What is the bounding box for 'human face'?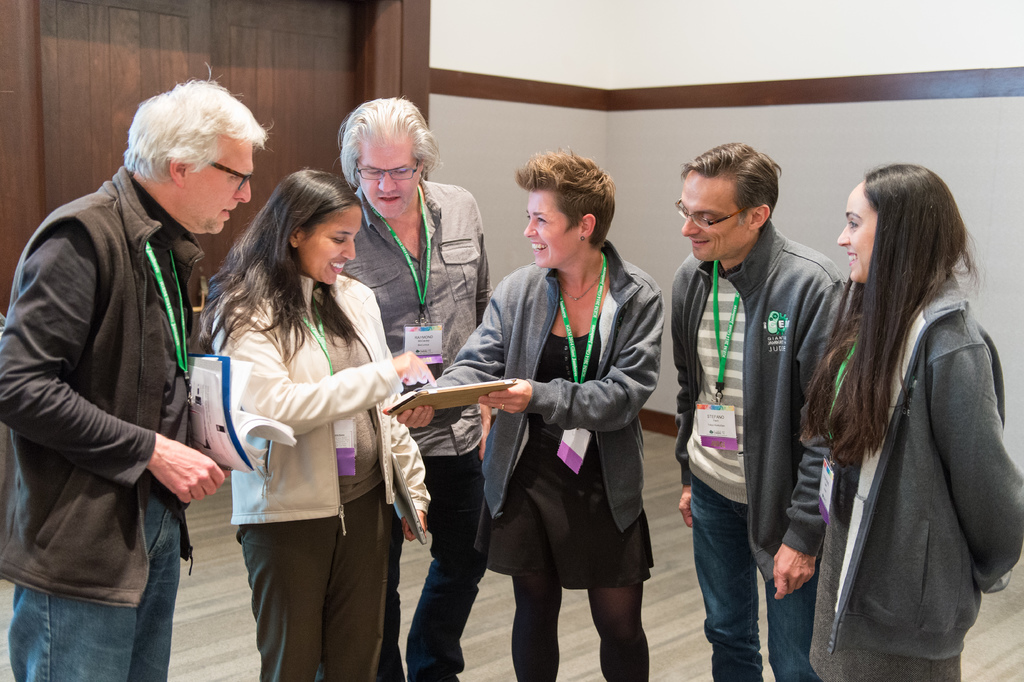
[left=679, top=172, right=755, bottom=260].
